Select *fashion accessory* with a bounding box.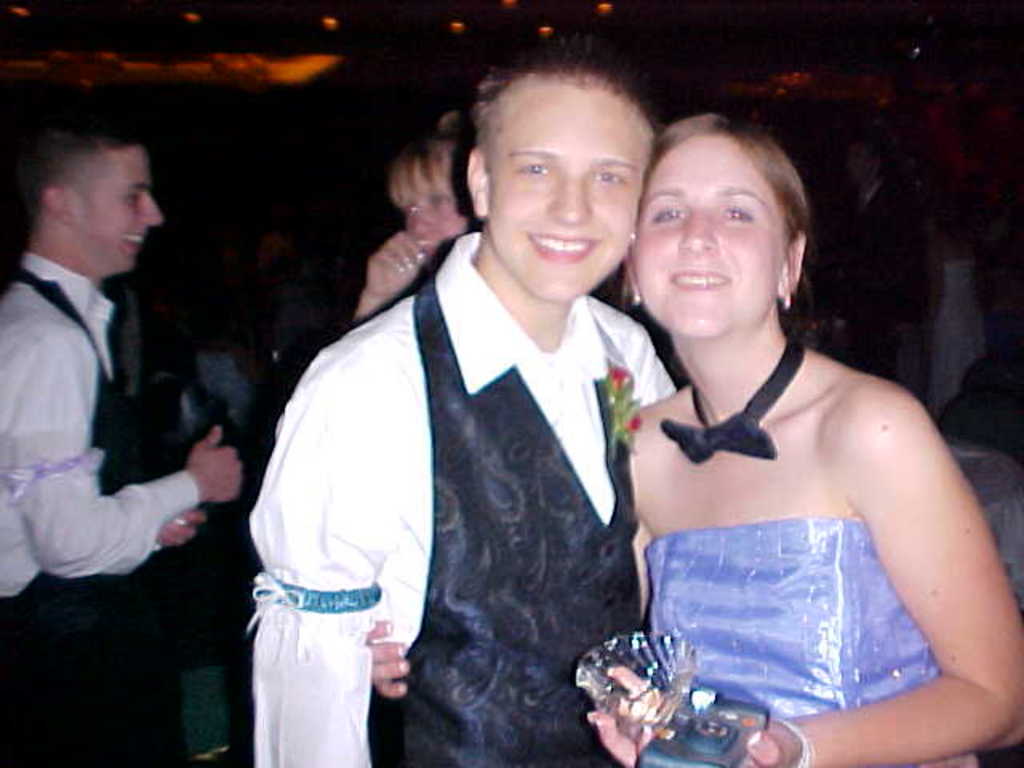
bbox(629, 285, 646, 312).
